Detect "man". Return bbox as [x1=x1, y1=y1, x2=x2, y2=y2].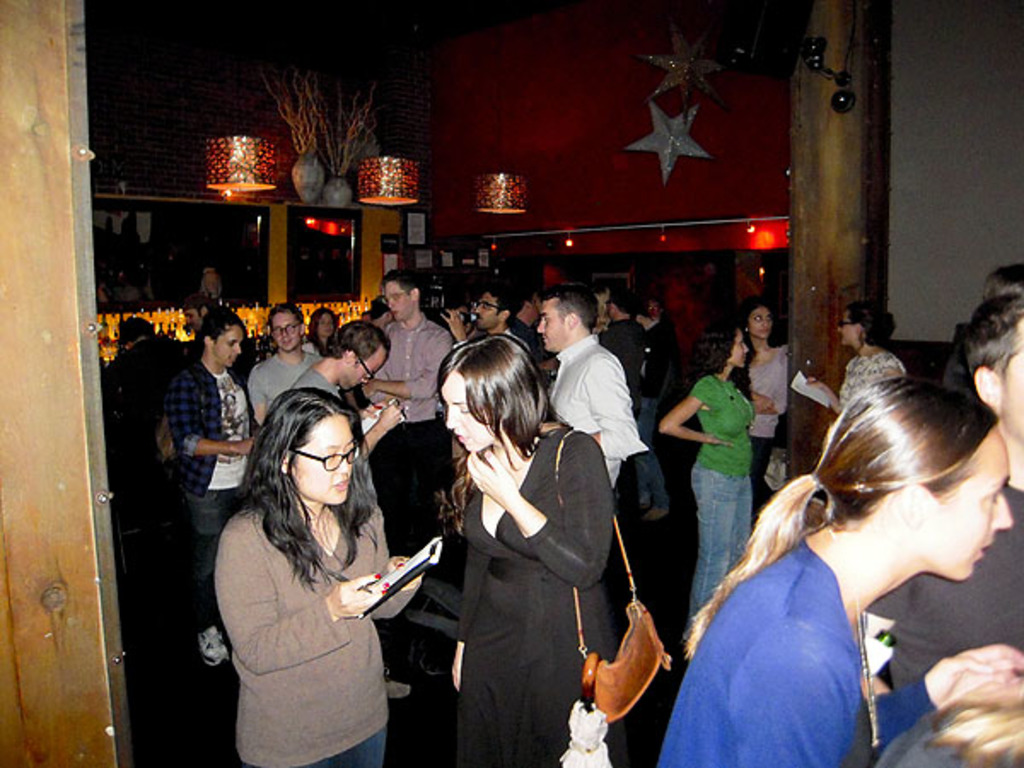
[x1=440, y1=287, x2=521, y2=341].
